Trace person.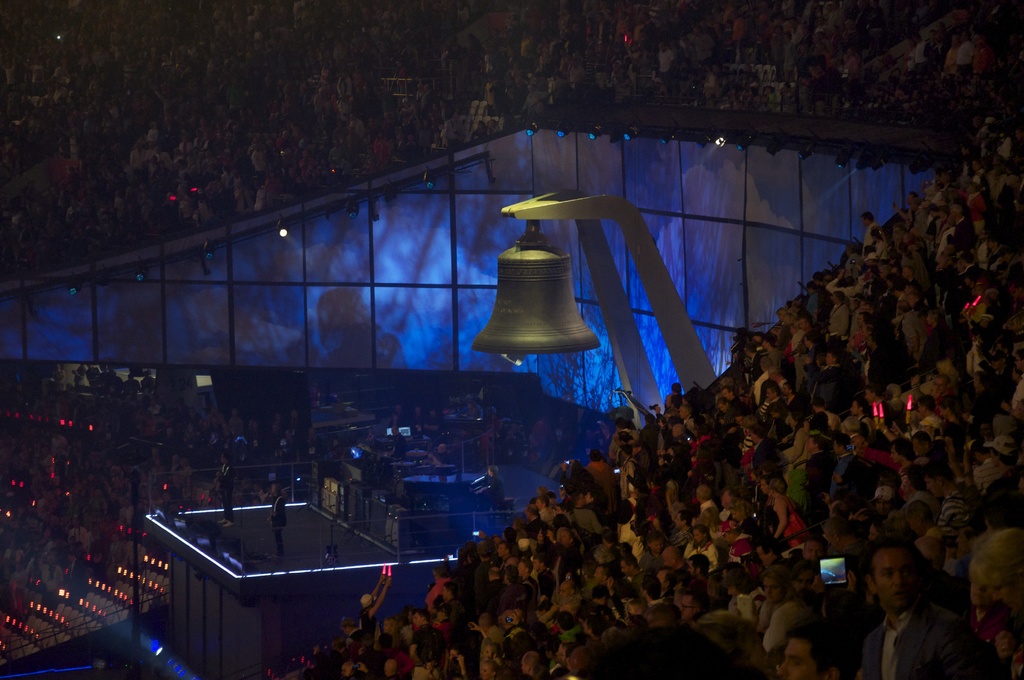
Traced to detection(842, 537, 964, 679).
